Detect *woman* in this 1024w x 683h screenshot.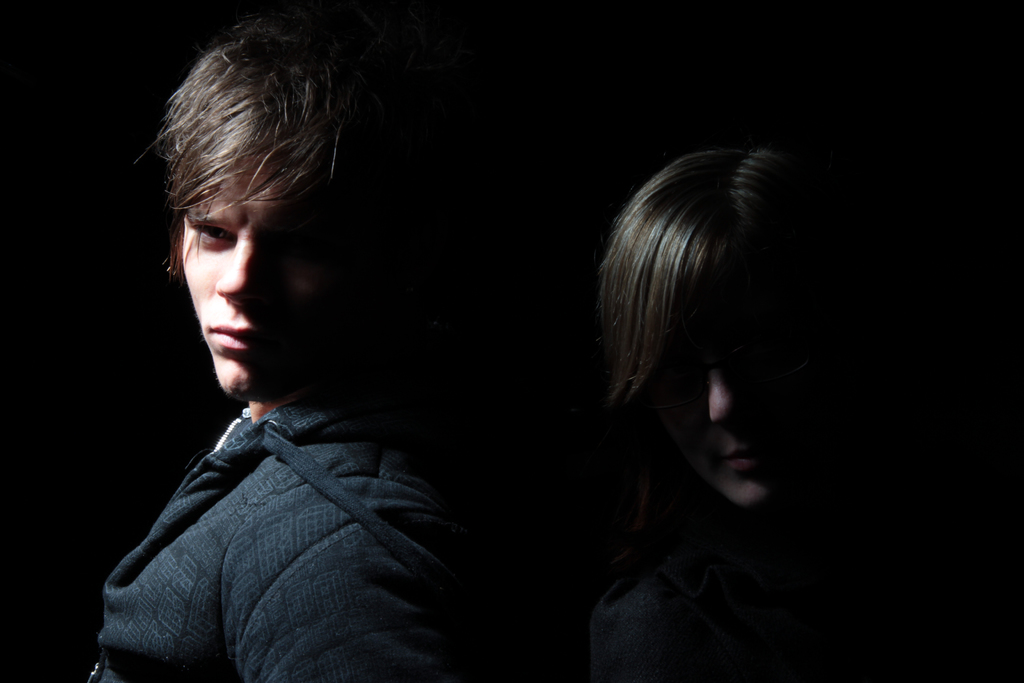
Detection: bbox=[550, 151, 935, 682].
